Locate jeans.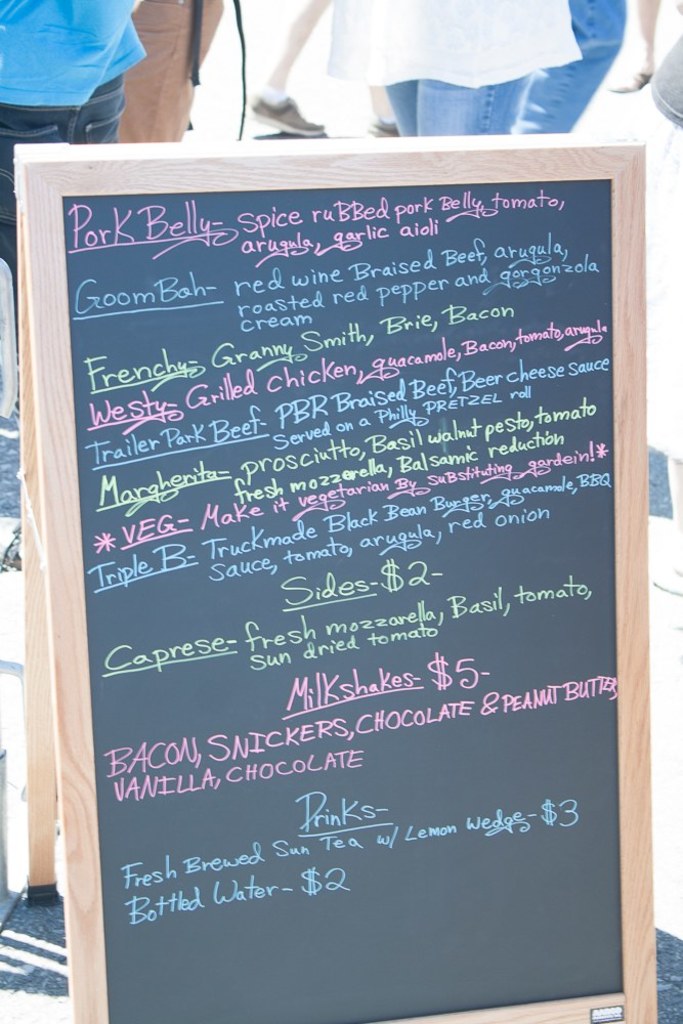
Bounding box: bbox=[384, 74, 527, 136].
